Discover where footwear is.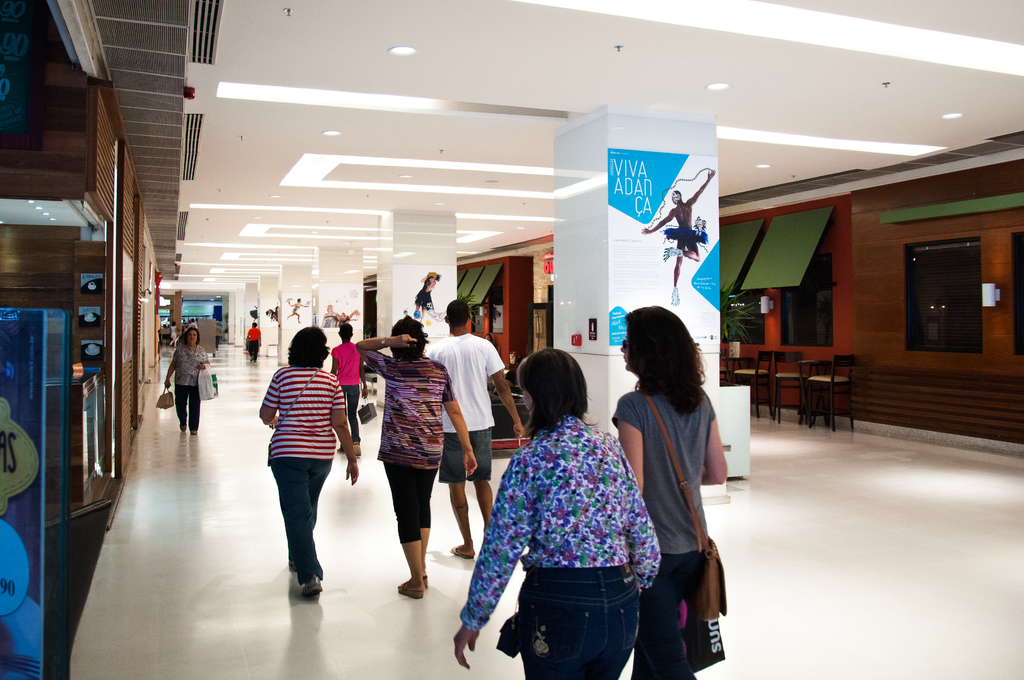
Discovered at box=[178, 429, 189, 435].
